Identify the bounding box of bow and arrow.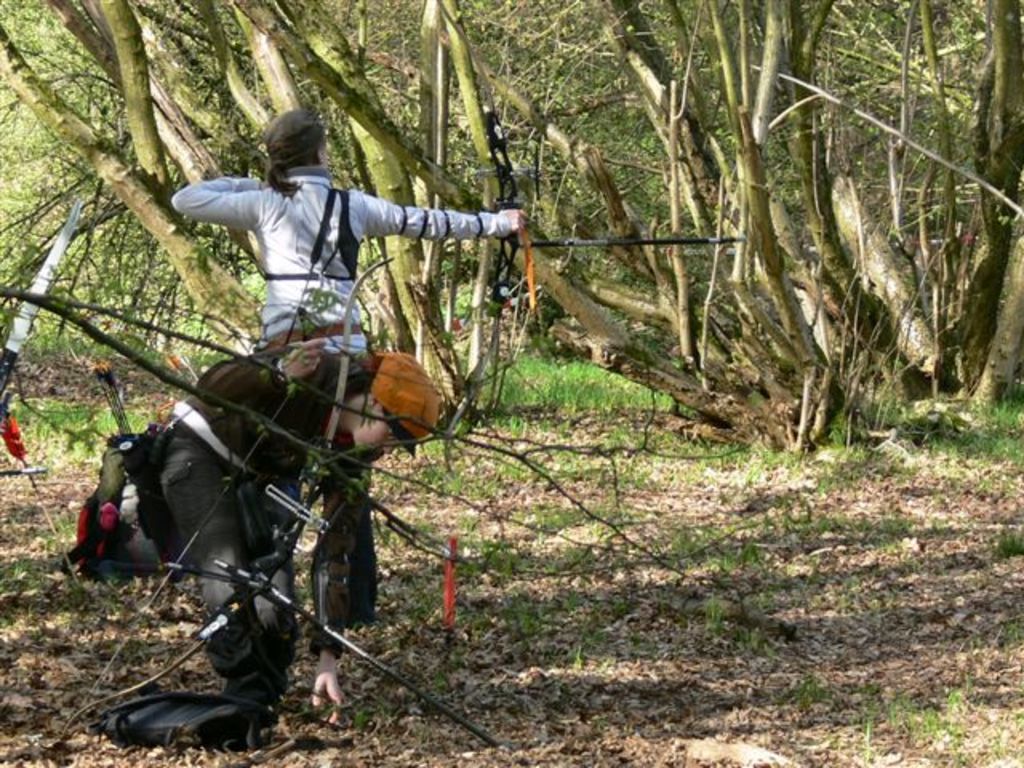
left=40, top=258, right=534, bottom=766.
